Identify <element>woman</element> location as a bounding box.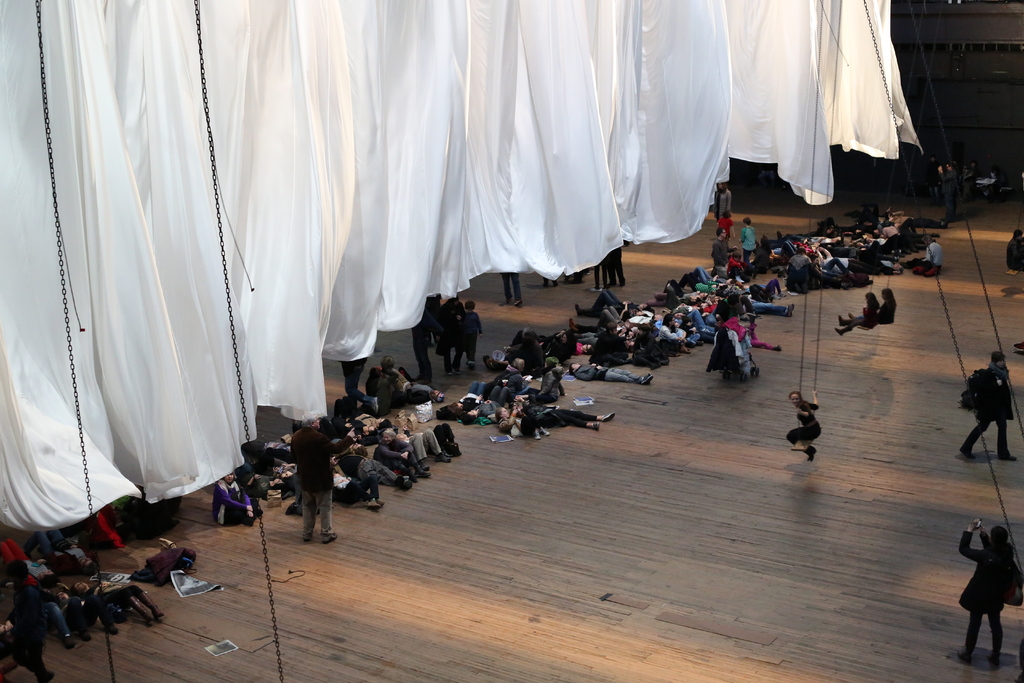
crop(783, 384, 826, 470).
